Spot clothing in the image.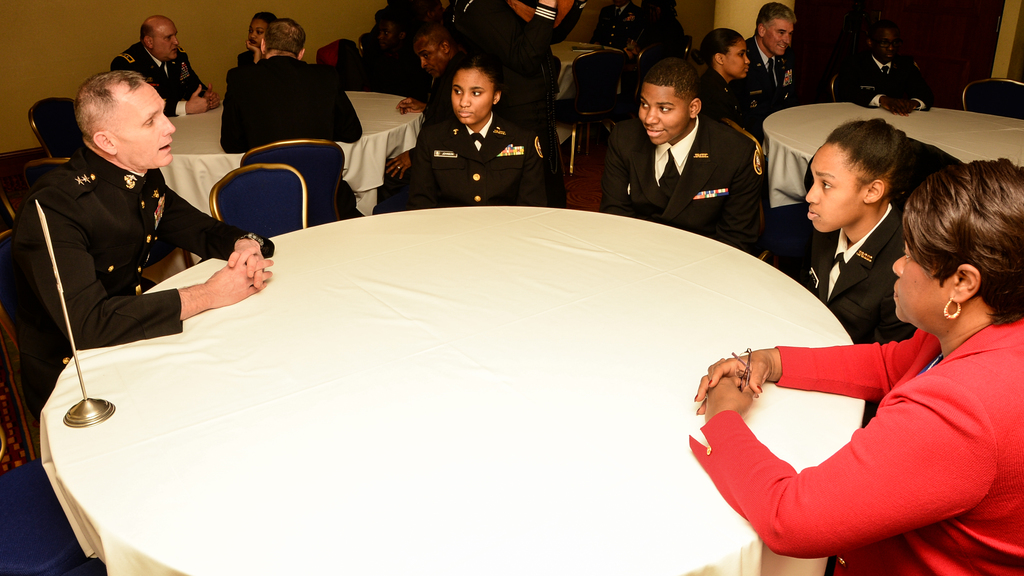
clothing found at bbox=[237, 47, 255, 65].
